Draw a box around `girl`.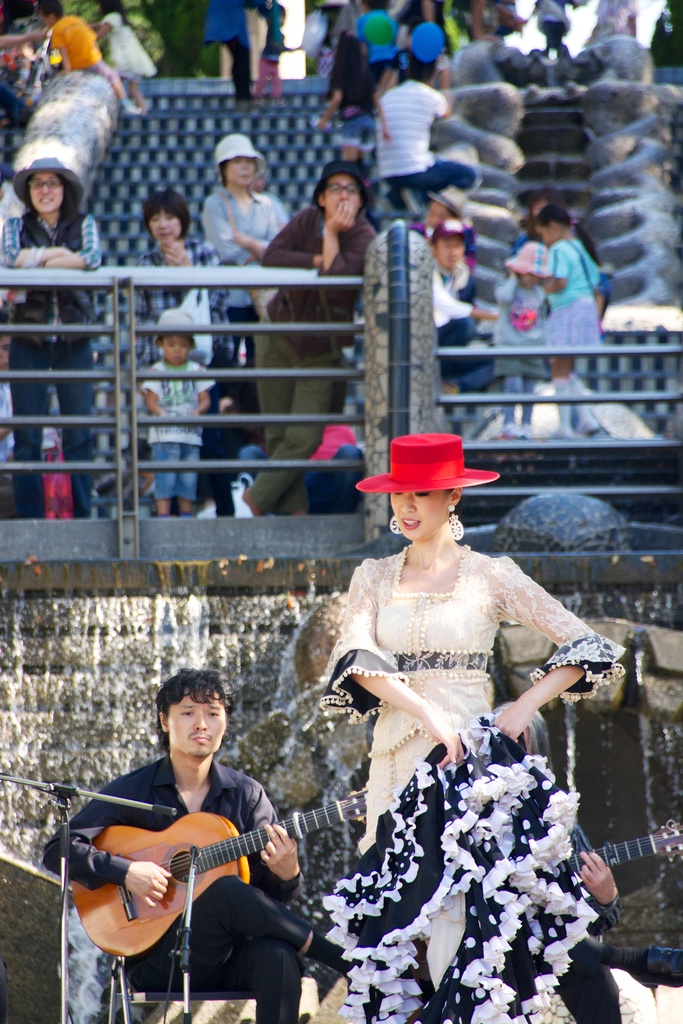
left=93, top=0, right=161, bottom=120.
